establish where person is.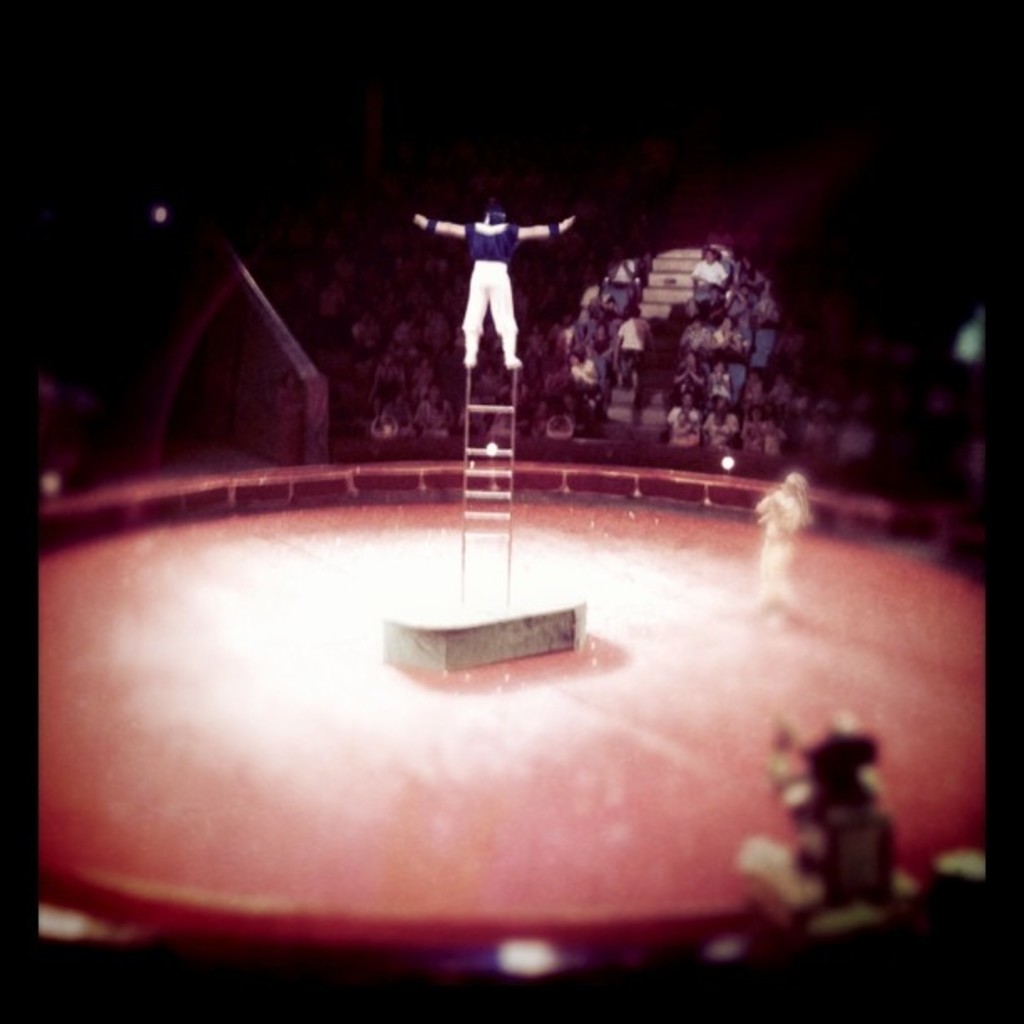
Established at region(606, 308, 654, 408).
